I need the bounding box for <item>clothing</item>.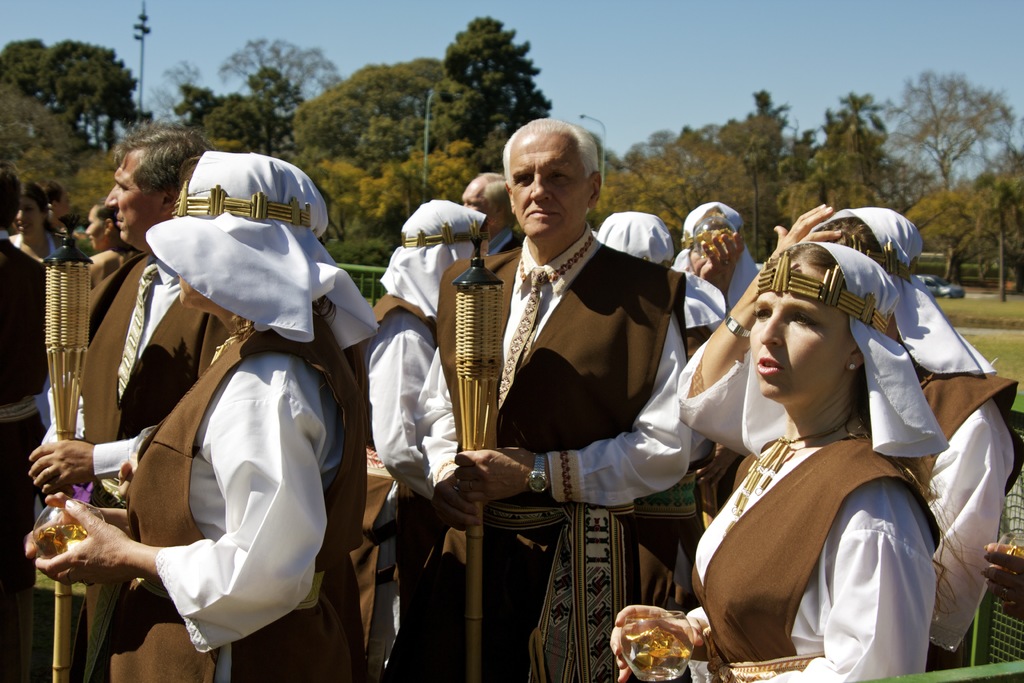
Here it is: 0:233:68:681.
